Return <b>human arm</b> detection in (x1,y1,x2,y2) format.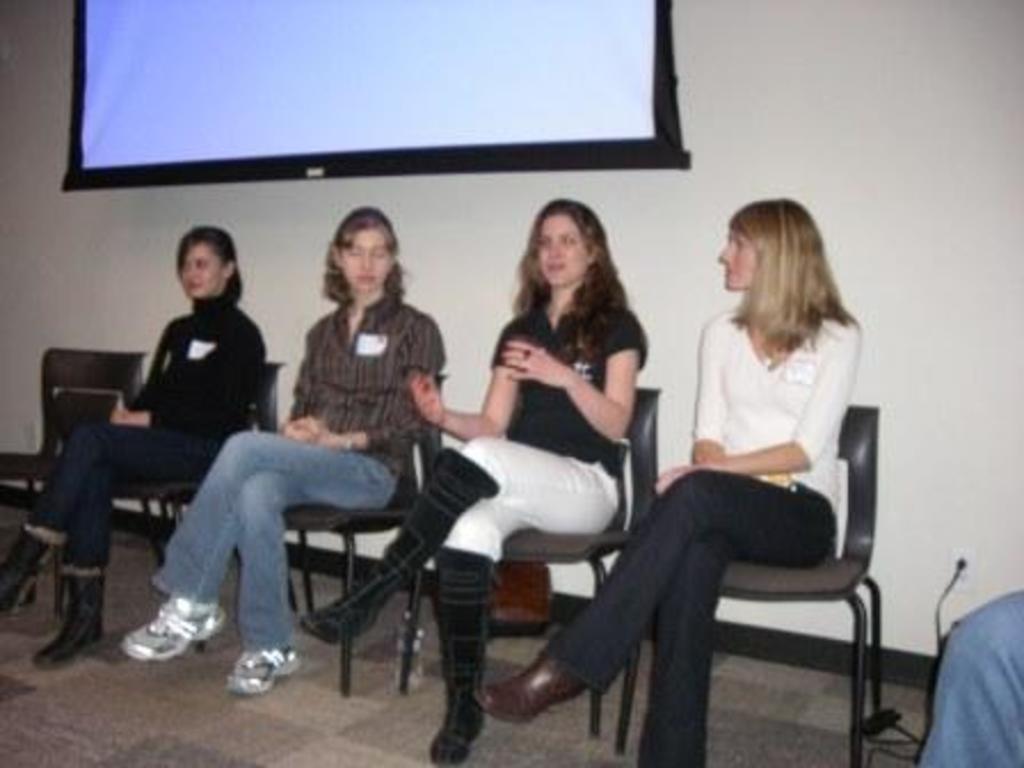
(110,338,256,434).
